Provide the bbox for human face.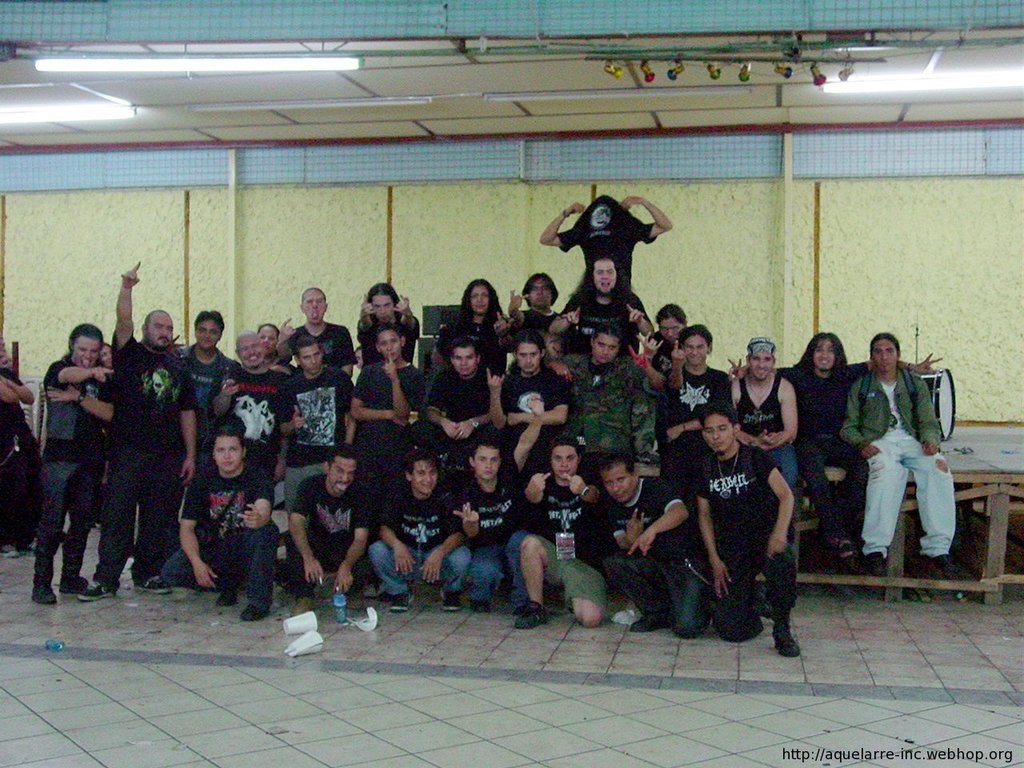
{"left": 814, "top": 337, "right": 837, "bottom": 369}.
